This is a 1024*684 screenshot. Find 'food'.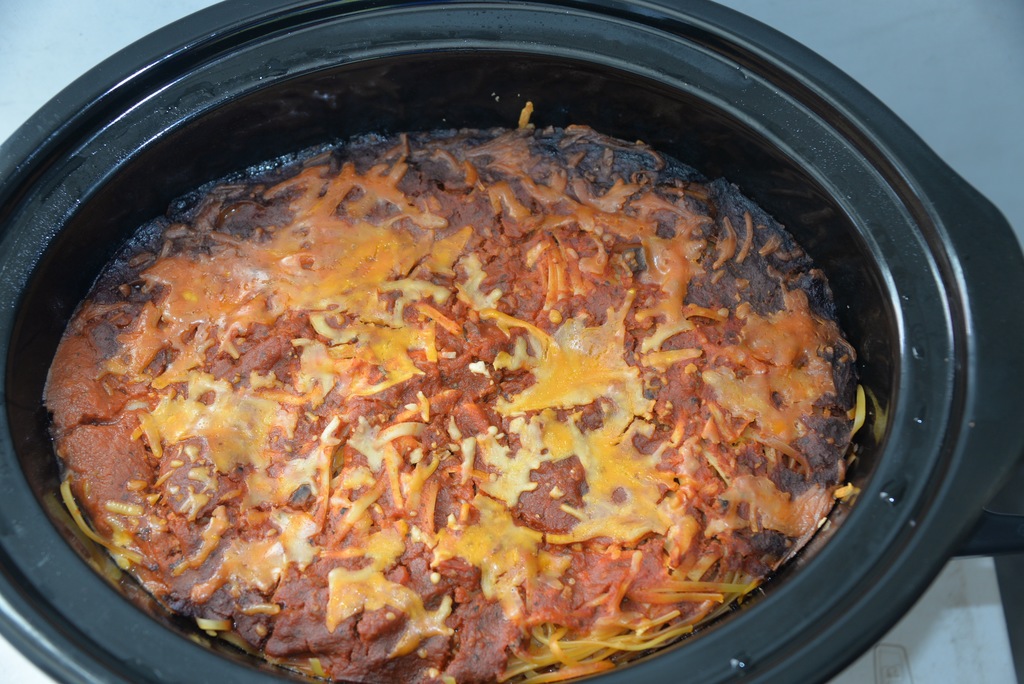
Bounding box: 88/140/833/667.
